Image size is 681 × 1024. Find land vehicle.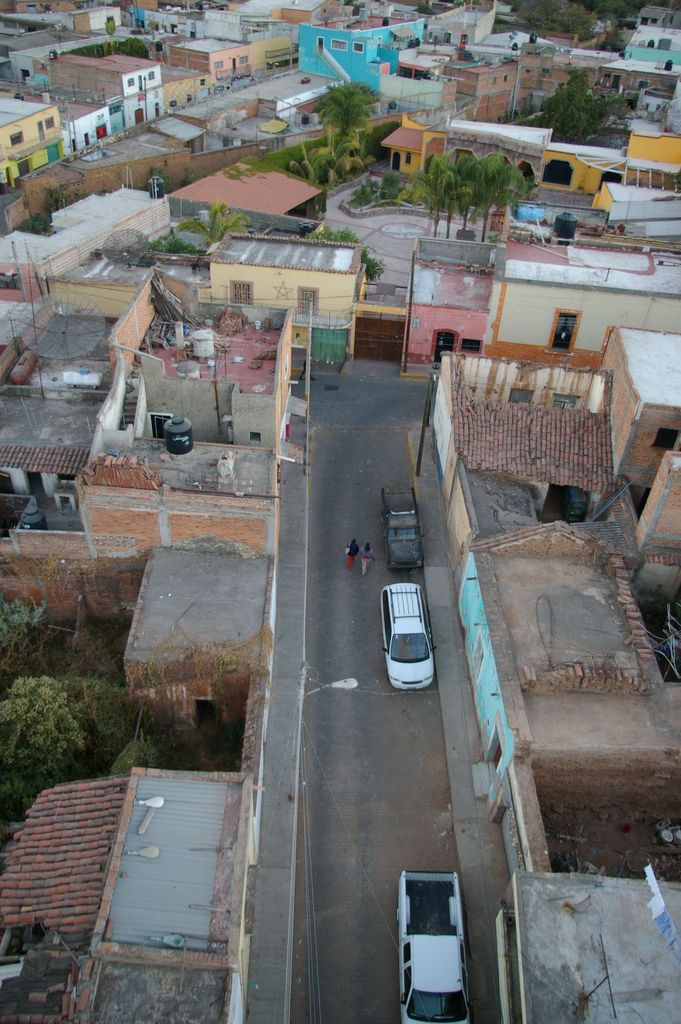
bbox=[380, 583, 451, 712].
